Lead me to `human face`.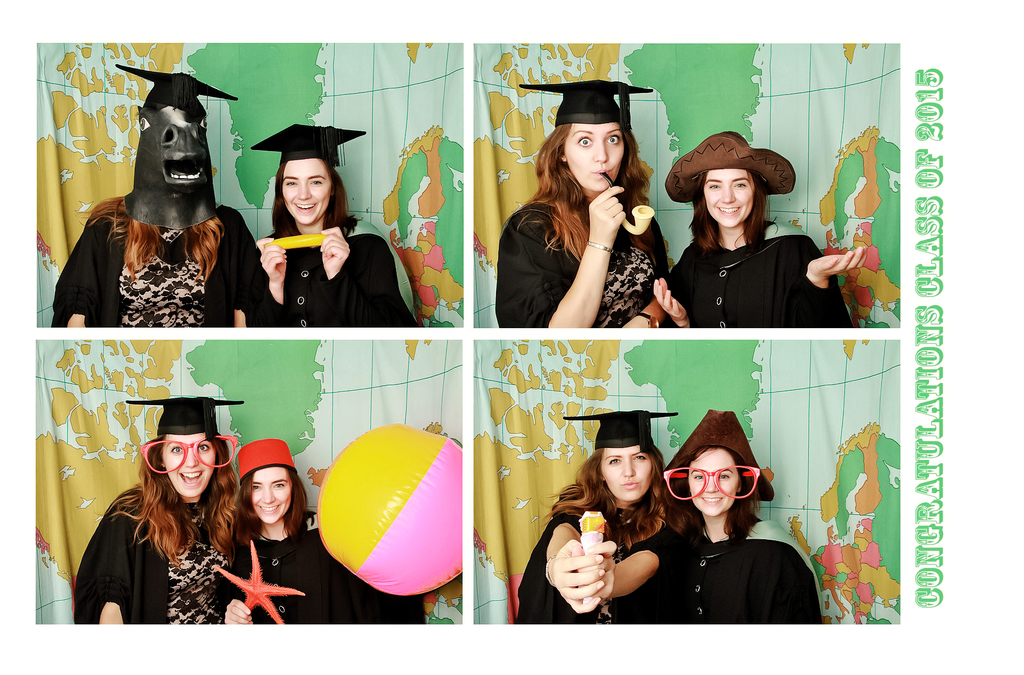
Lead to locate(706, 165, 755, 224).
